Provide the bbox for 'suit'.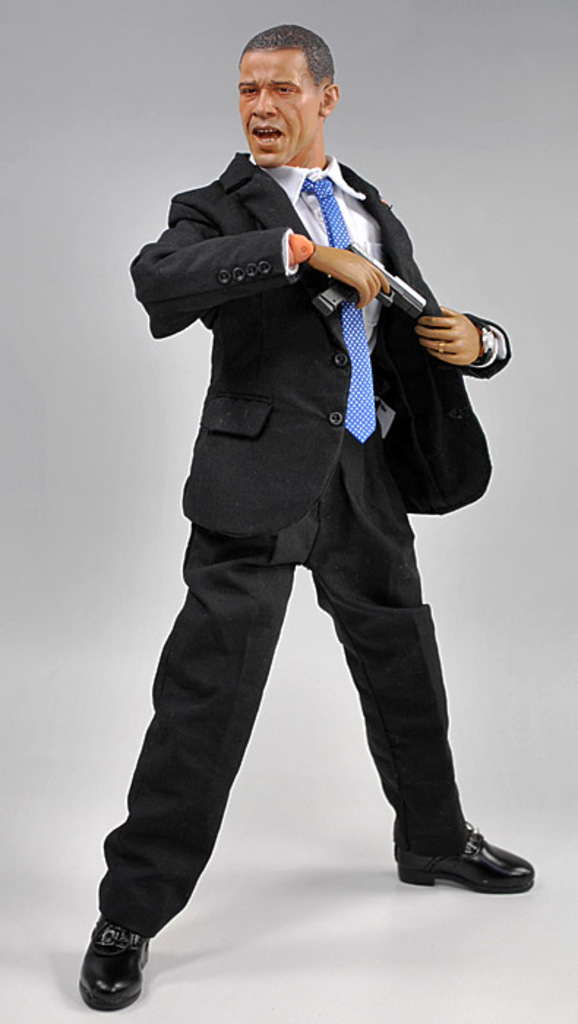
[108,94,521,945].
